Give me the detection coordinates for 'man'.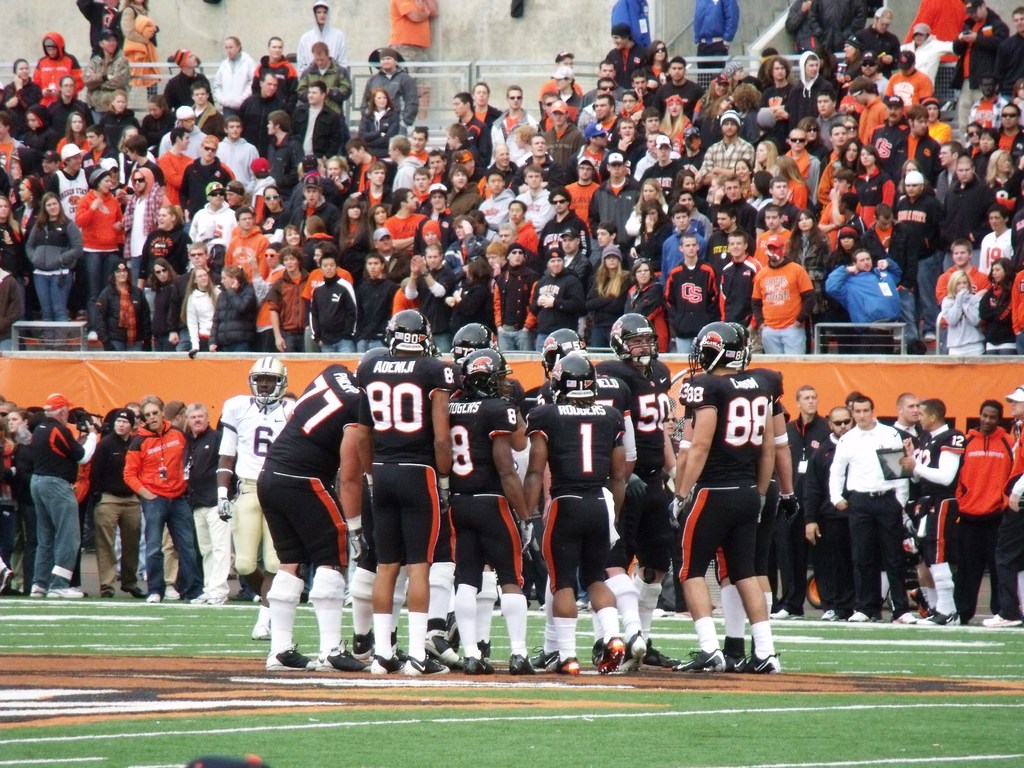
bbox(853, 15, 901, 69).
